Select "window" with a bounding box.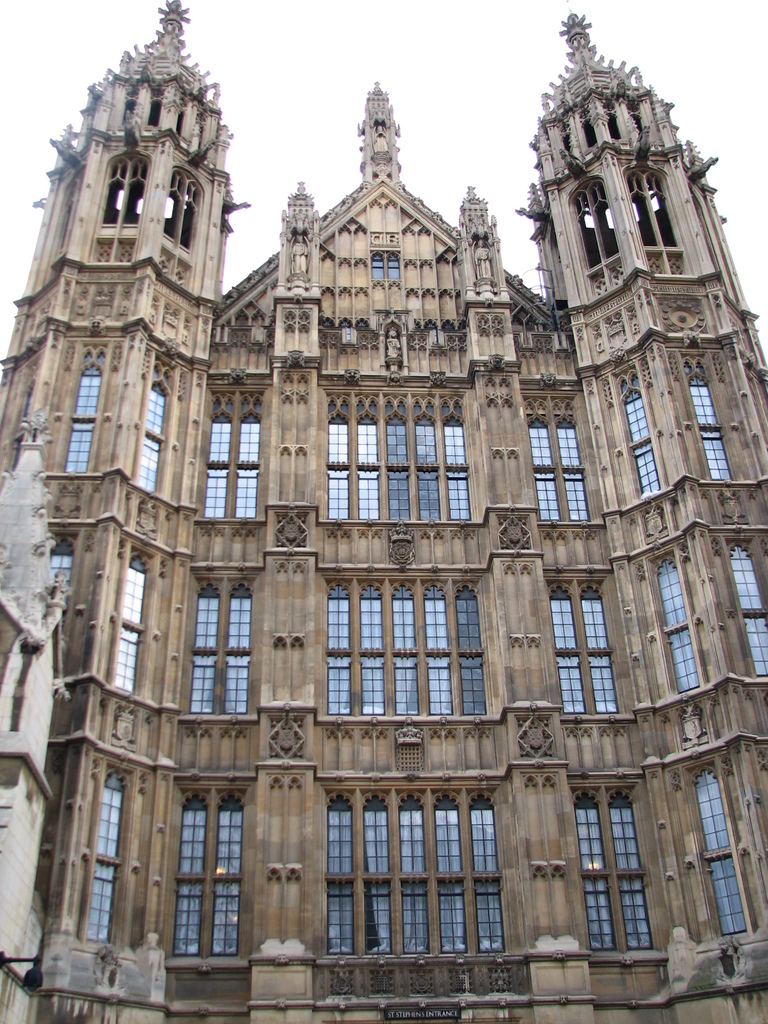
bbox=[58, 358, 99, 474].
